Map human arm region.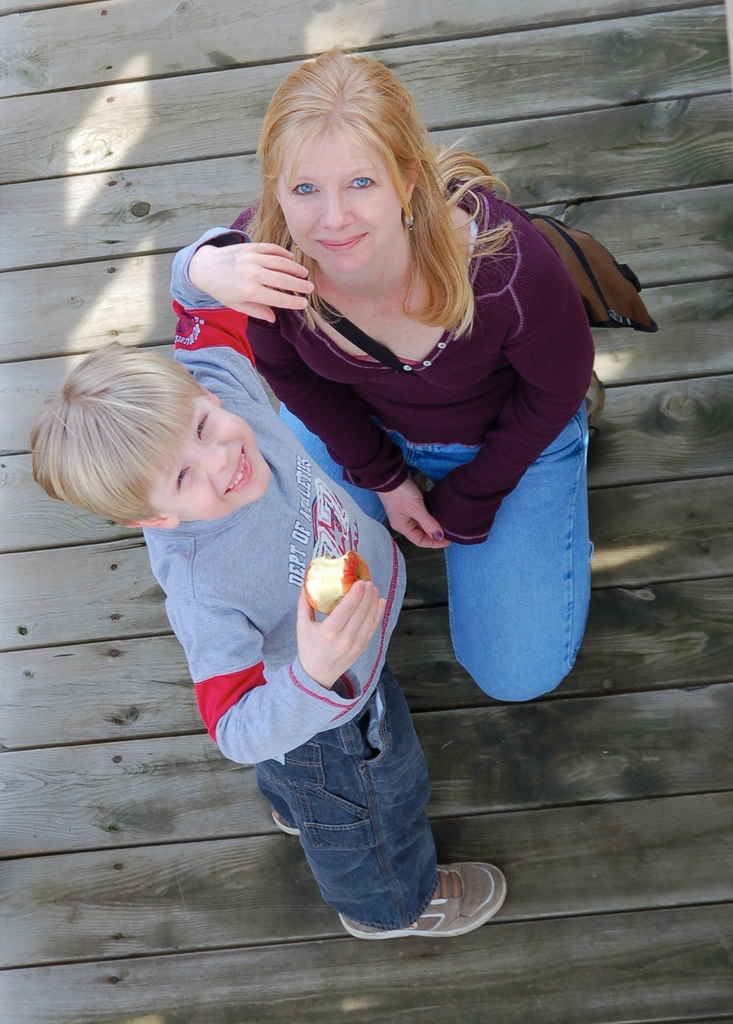
Mapped to box(172, 216, 339, 362).
